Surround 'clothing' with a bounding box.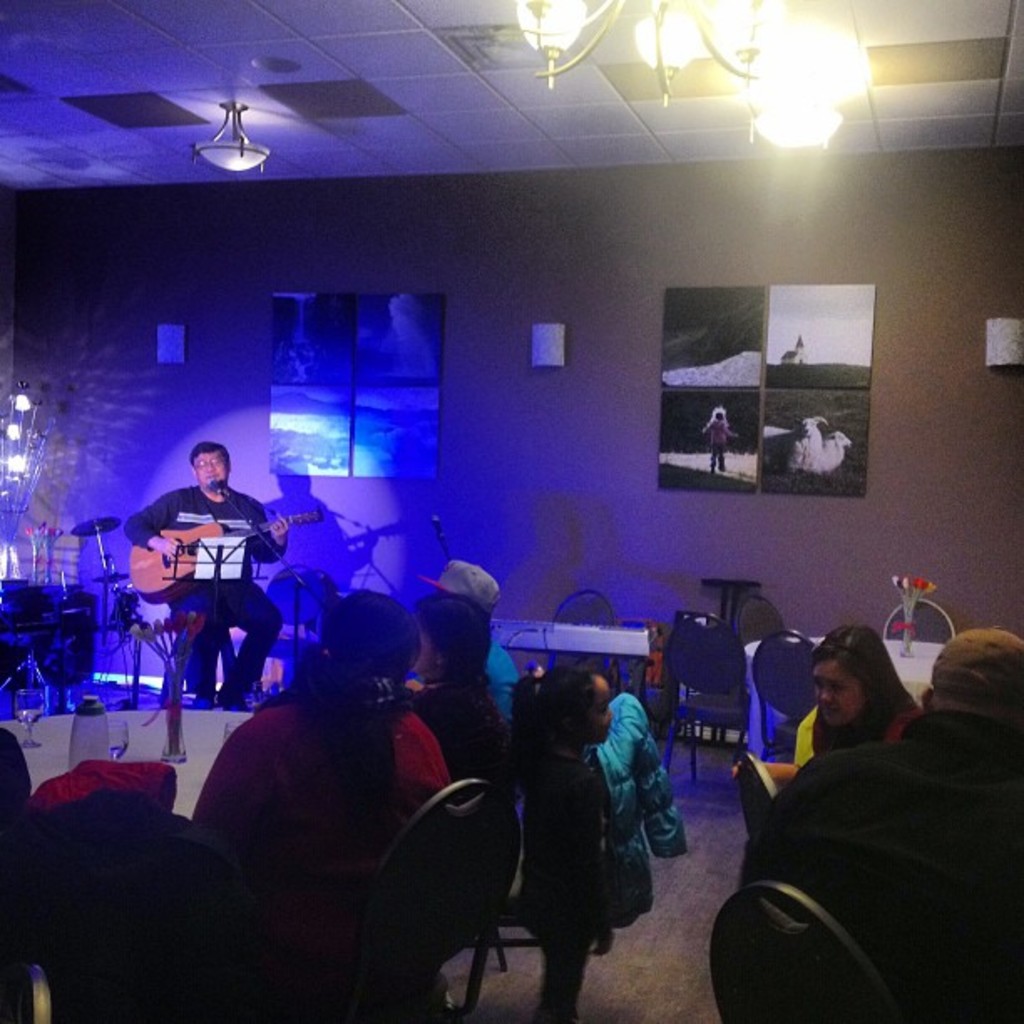
[left=704, top=413, right=724, bottom=470].
